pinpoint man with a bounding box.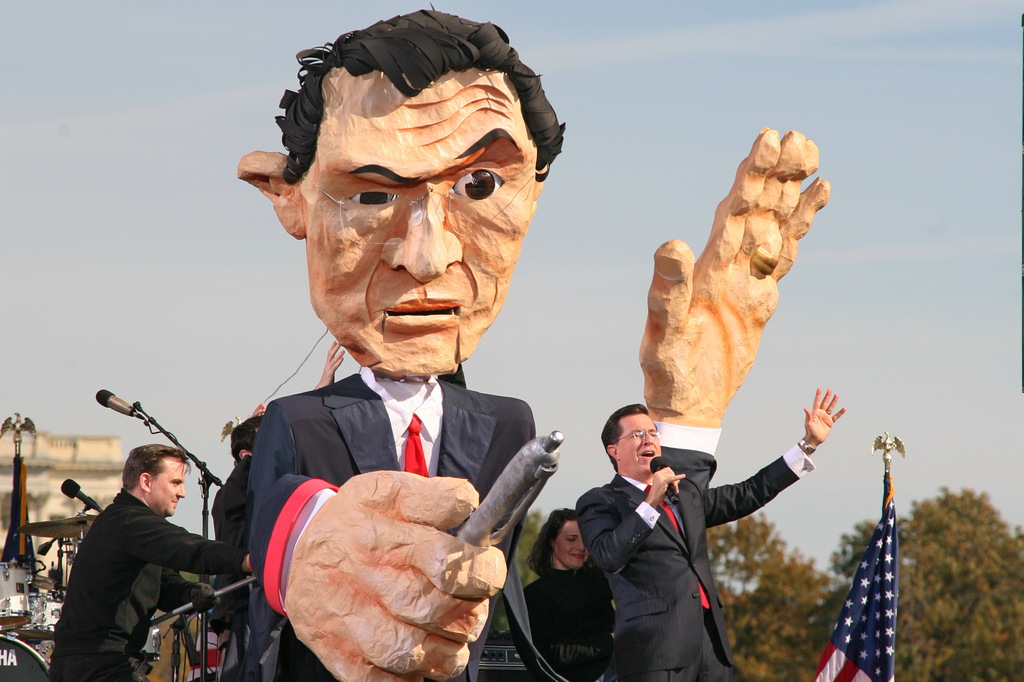
detection(49, 442, 259, 681).
